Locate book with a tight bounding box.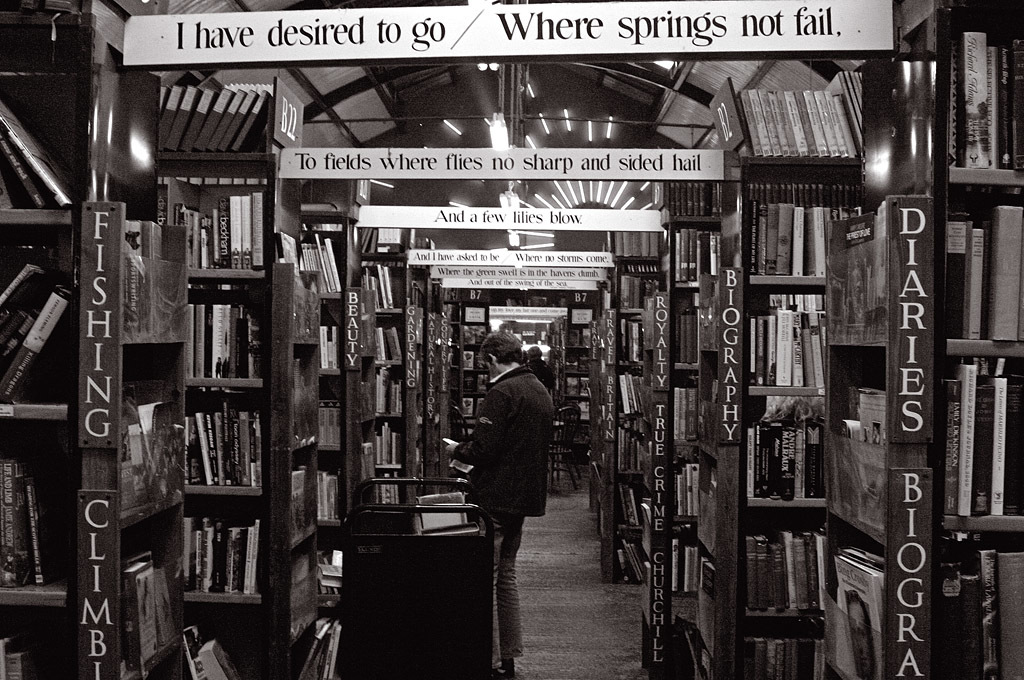
BBox(619, 374, 647, 417).
